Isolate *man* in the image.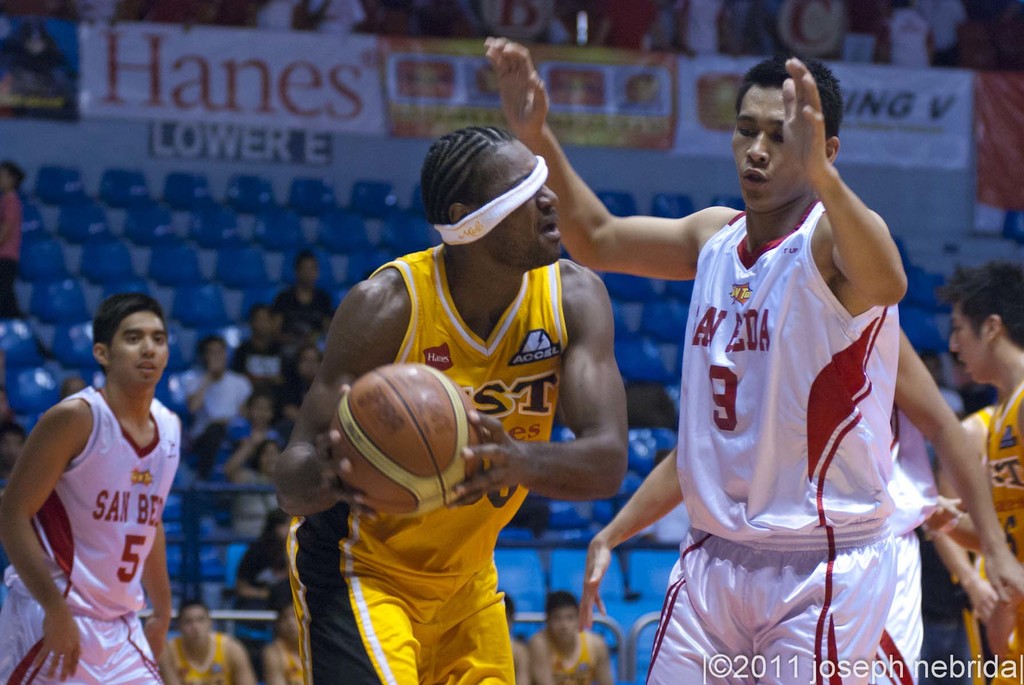
Isolated region: box(531, 592, 606, 684).
